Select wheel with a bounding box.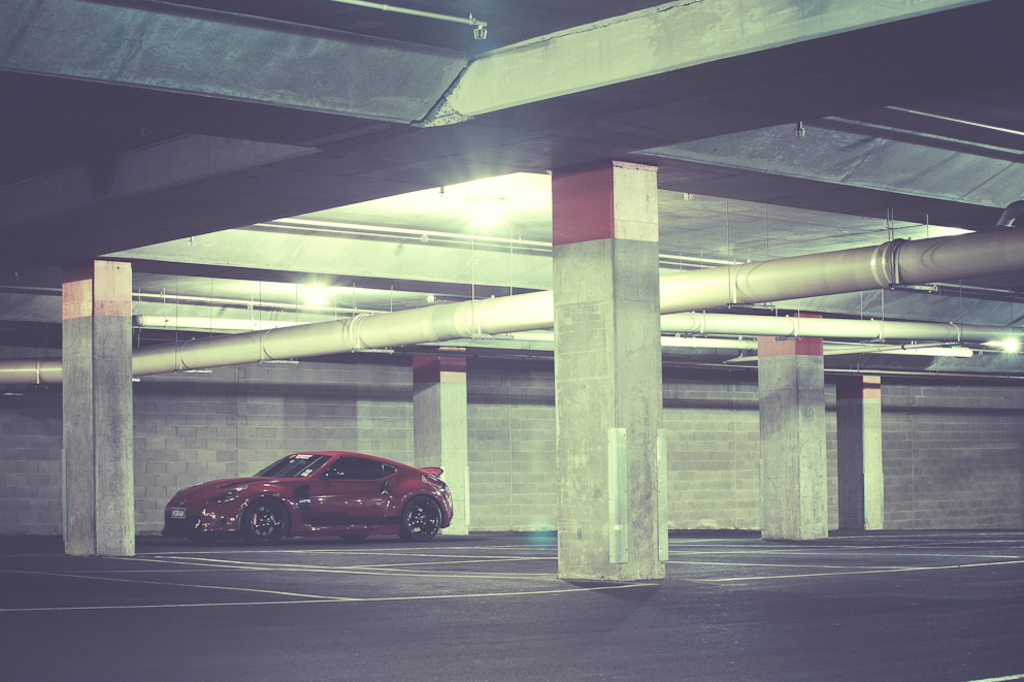
{"x1": 403, "y1": 497, "x2": 439, "y2": 542}.
